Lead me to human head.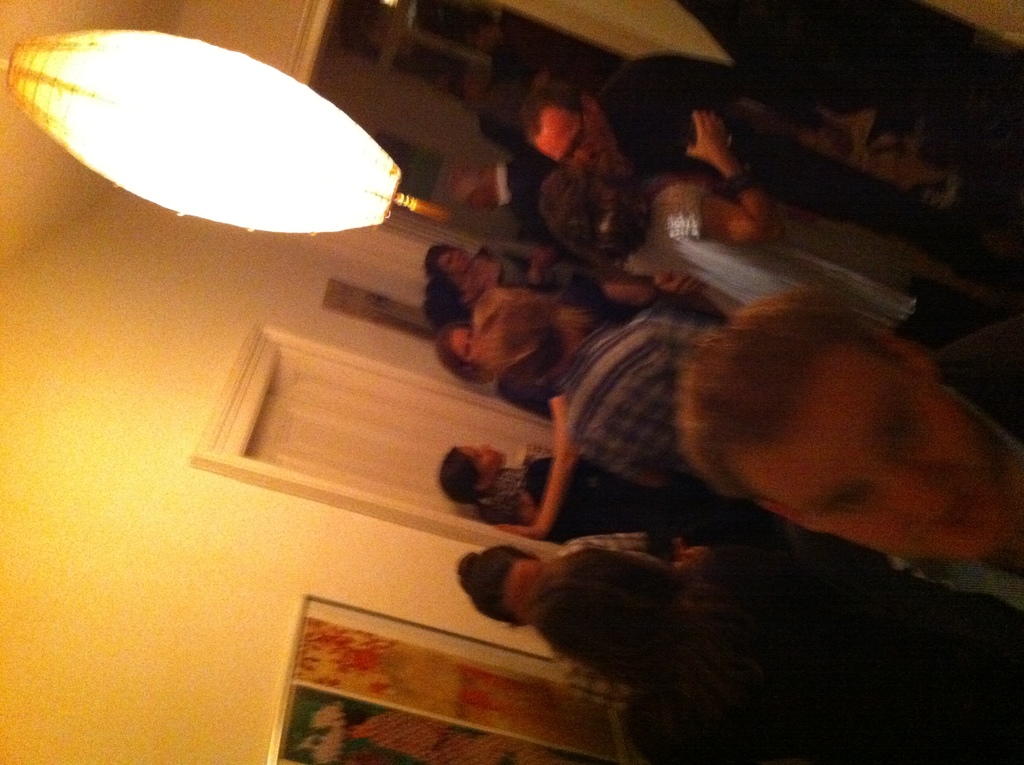
Lead to <region>463, 549, 553, 627</region>.
